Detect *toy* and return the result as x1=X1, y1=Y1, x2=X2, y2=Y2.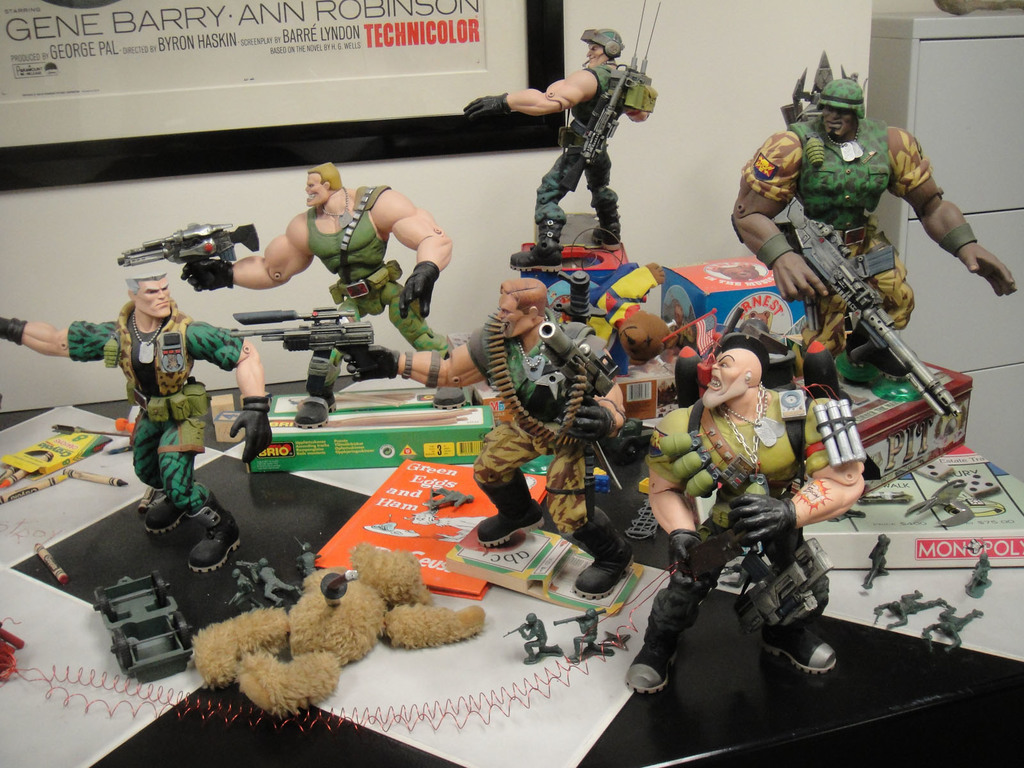
x1=618, y1=347, x2=876, y2=683.
